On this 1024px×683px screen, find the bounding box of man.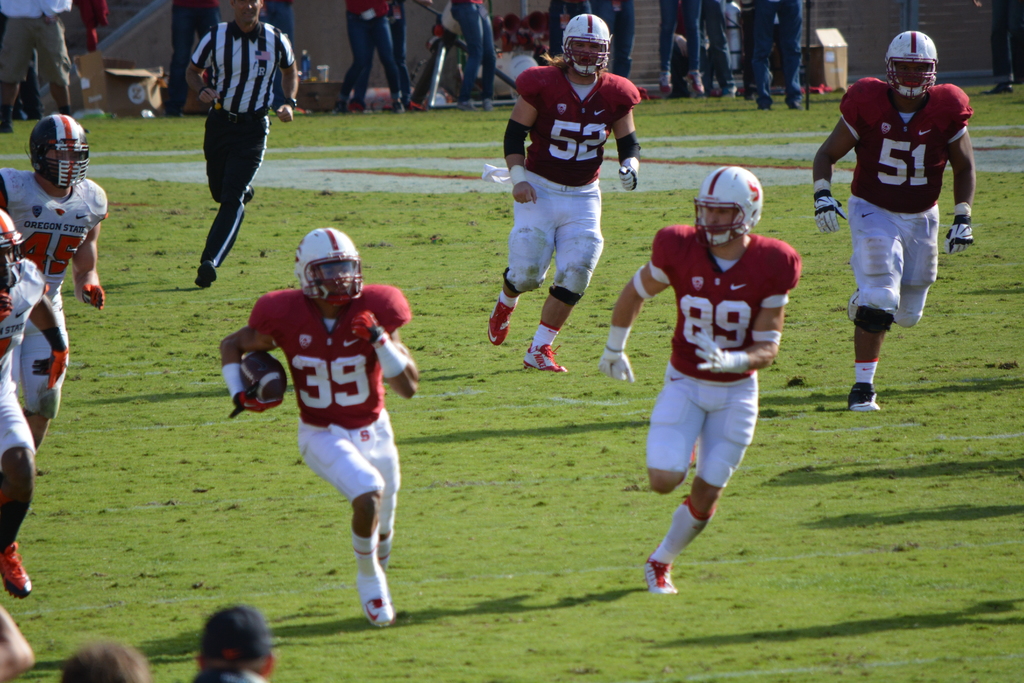
Bounding box: <box>0,182,49,608</box>.
